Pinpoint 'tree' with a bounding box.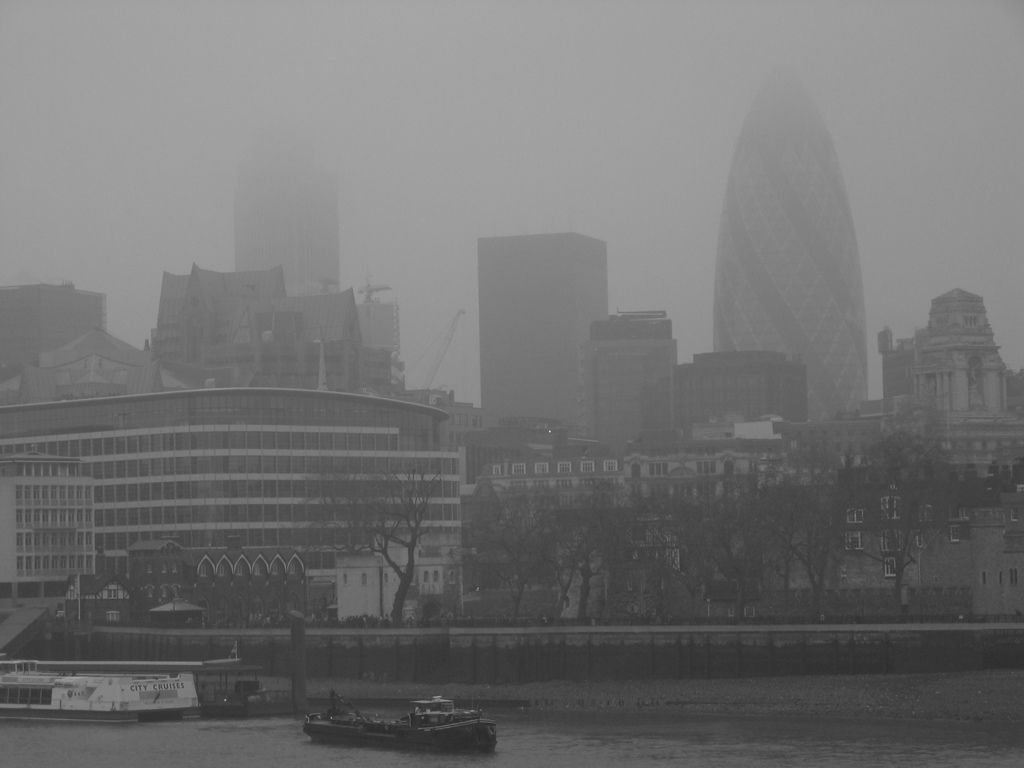
(x1=293, y1=451, x2=440, y2=611).
